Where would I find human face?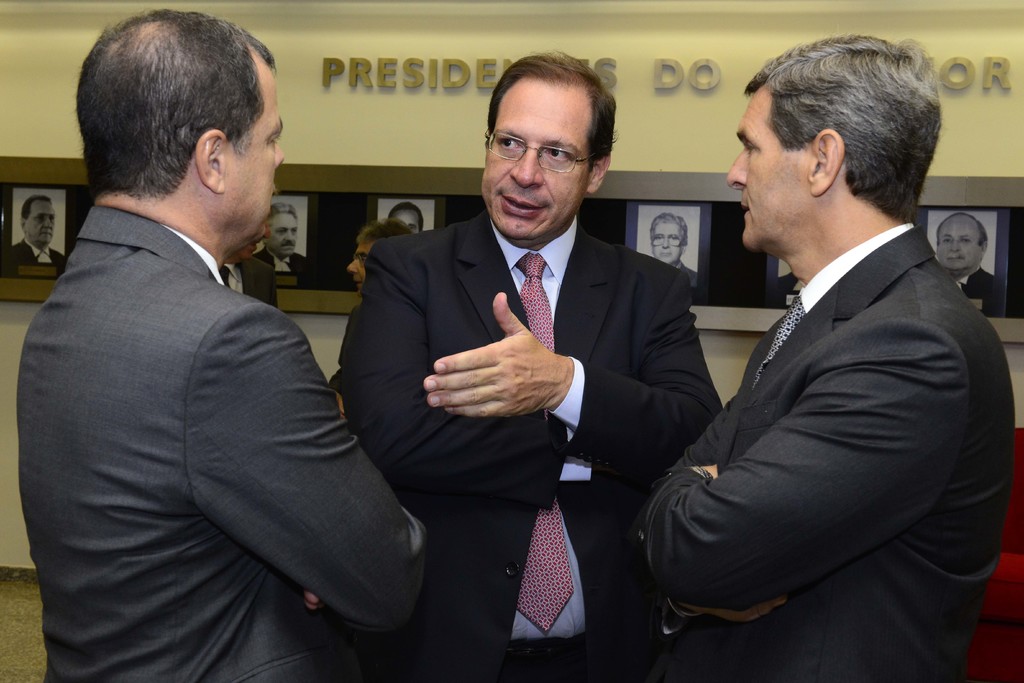
At [x1=479, y1=88, x2=593, y2=244].
